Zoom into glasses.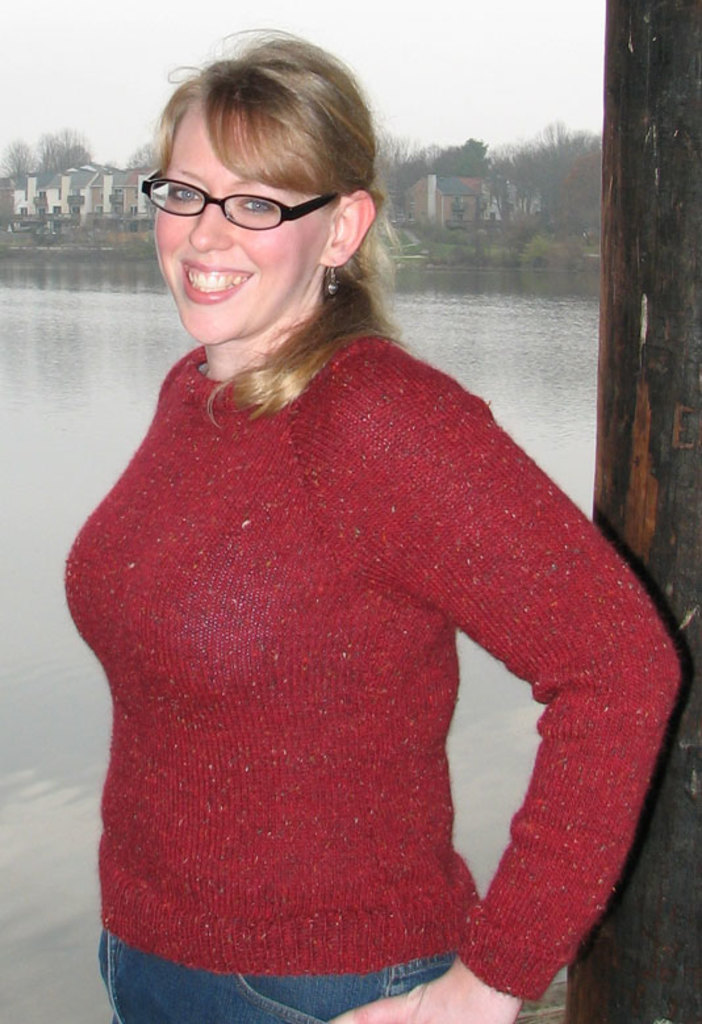
Zoom target: (left=147, top=166, right=340, bottom=231).
